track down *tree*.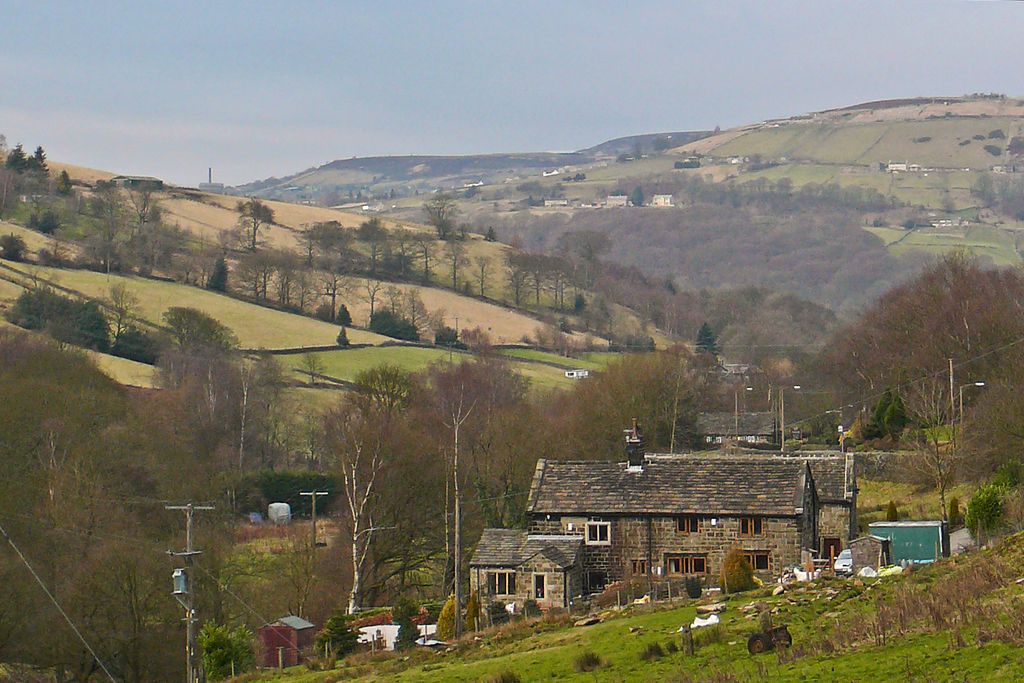
Tracked to rect(719, 550, 755, 592).
